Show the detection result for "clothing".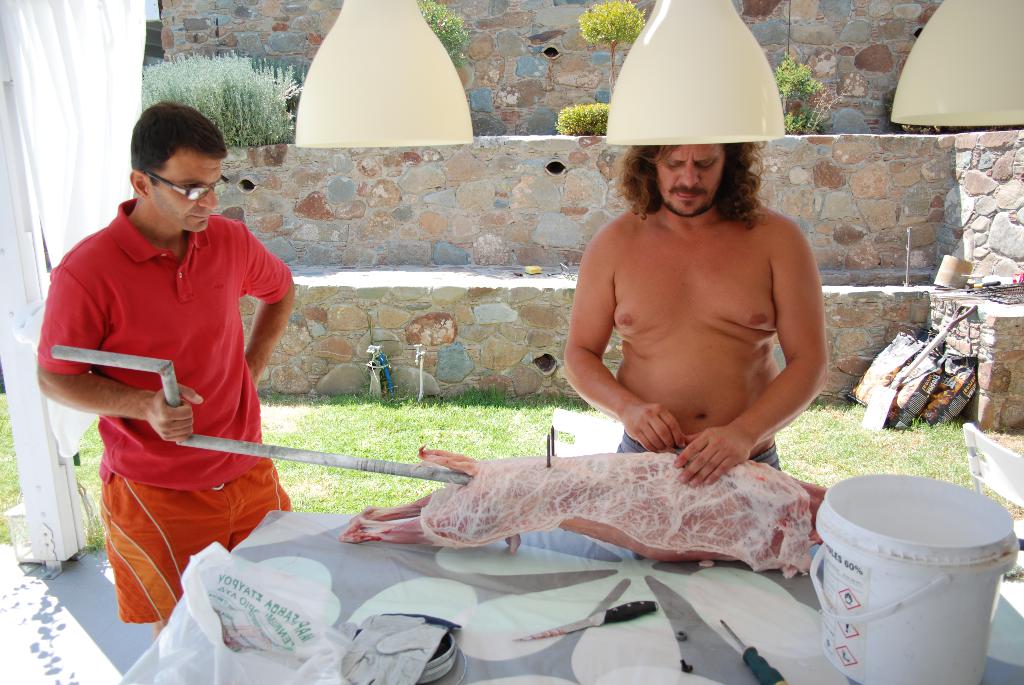
BBox(59, 178, 301, 587).
